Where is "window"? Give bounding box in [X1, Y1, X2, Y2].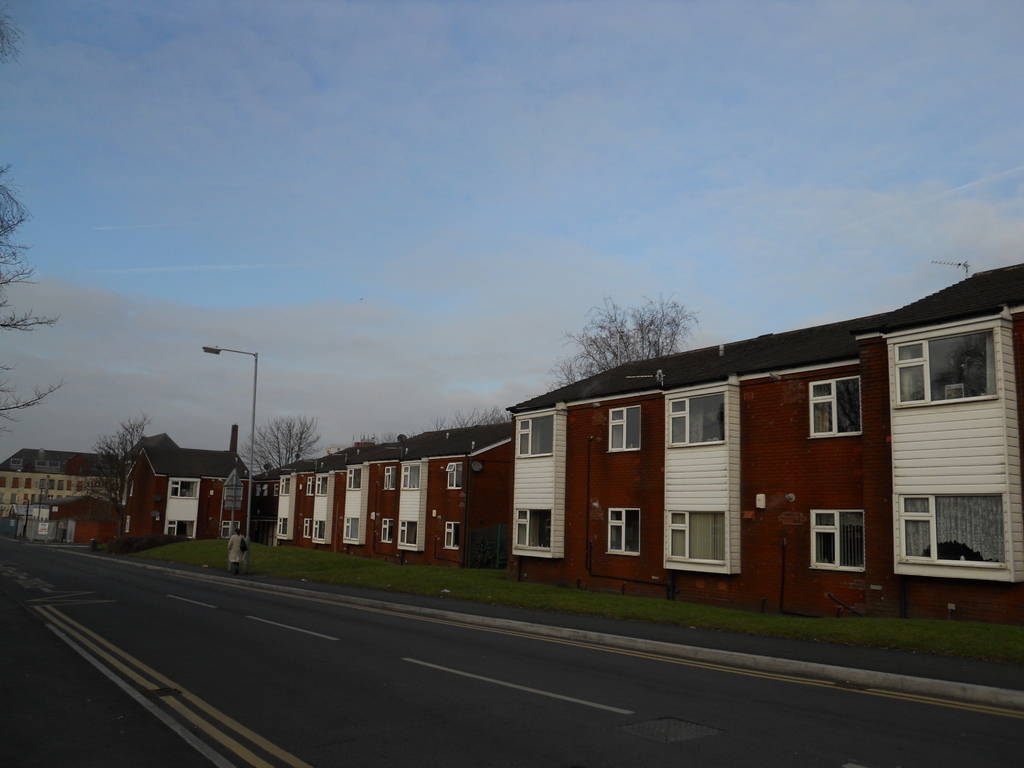
[278, 520, 288, 537].
